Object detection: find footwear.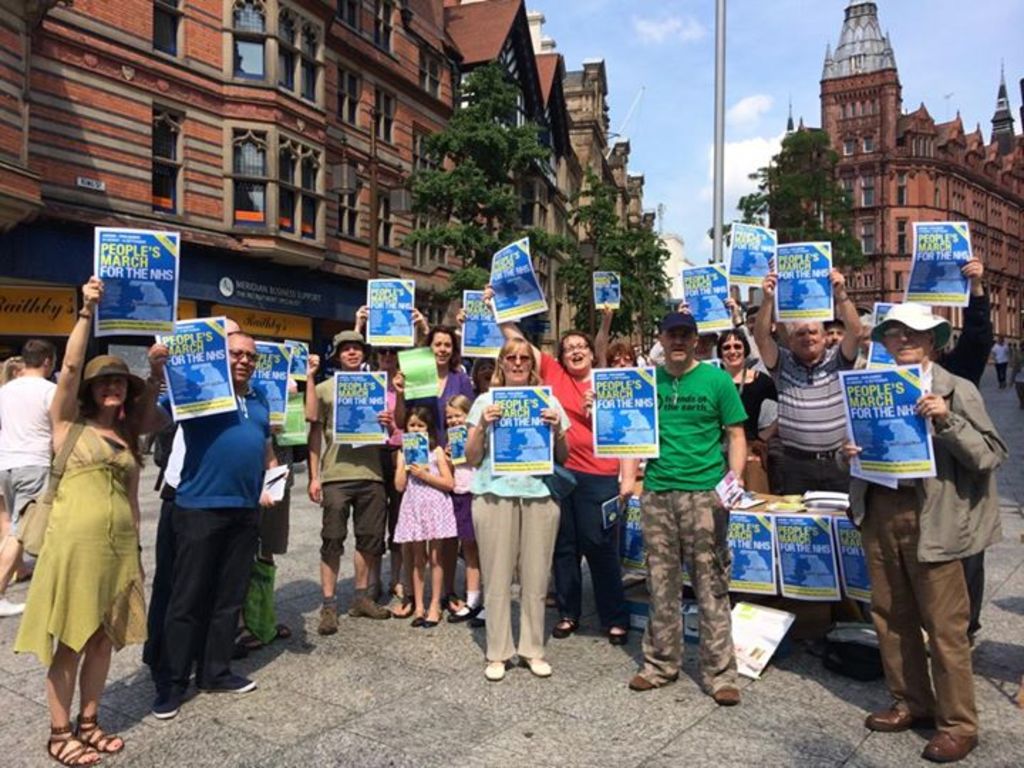
locate(196, 671, 255, 693).
